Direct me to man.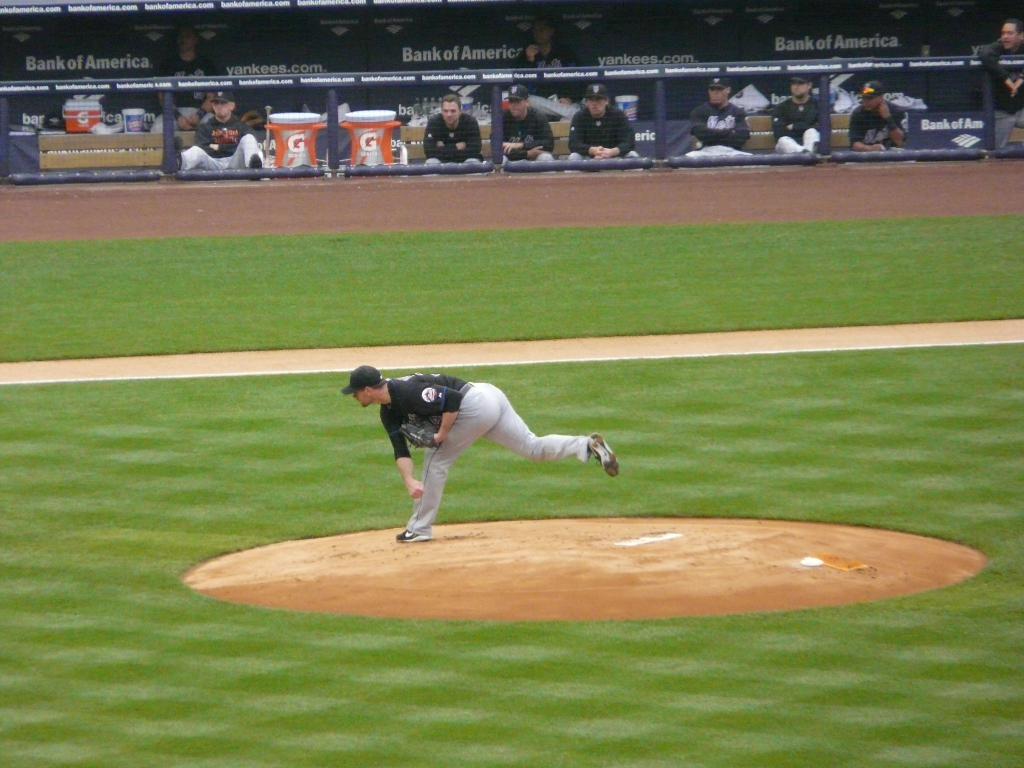
Direction: bbox(501, 15, 587, 123).
